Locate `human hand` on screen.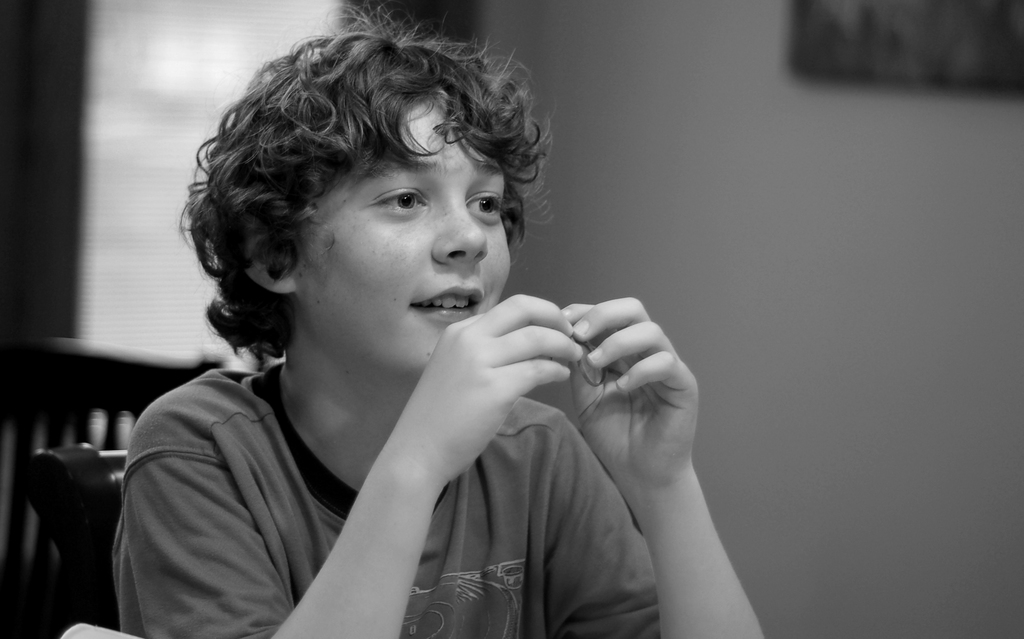
On screen at x1=561 y1=294 x2=700 y2=493.
